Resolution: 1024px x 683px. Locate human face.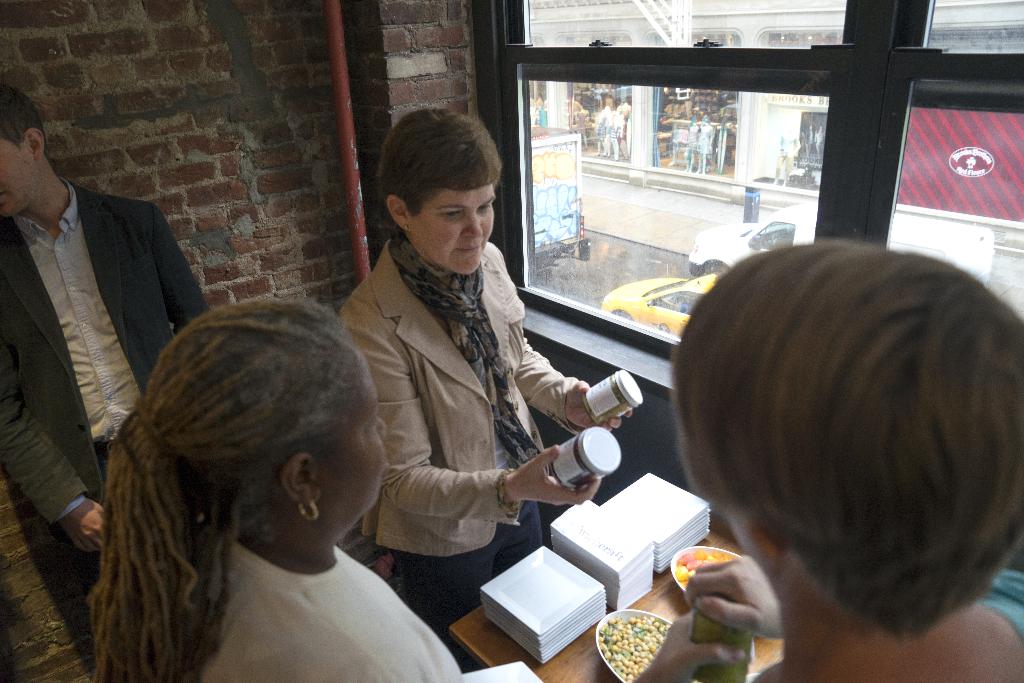
0, 136, 38, 218.
